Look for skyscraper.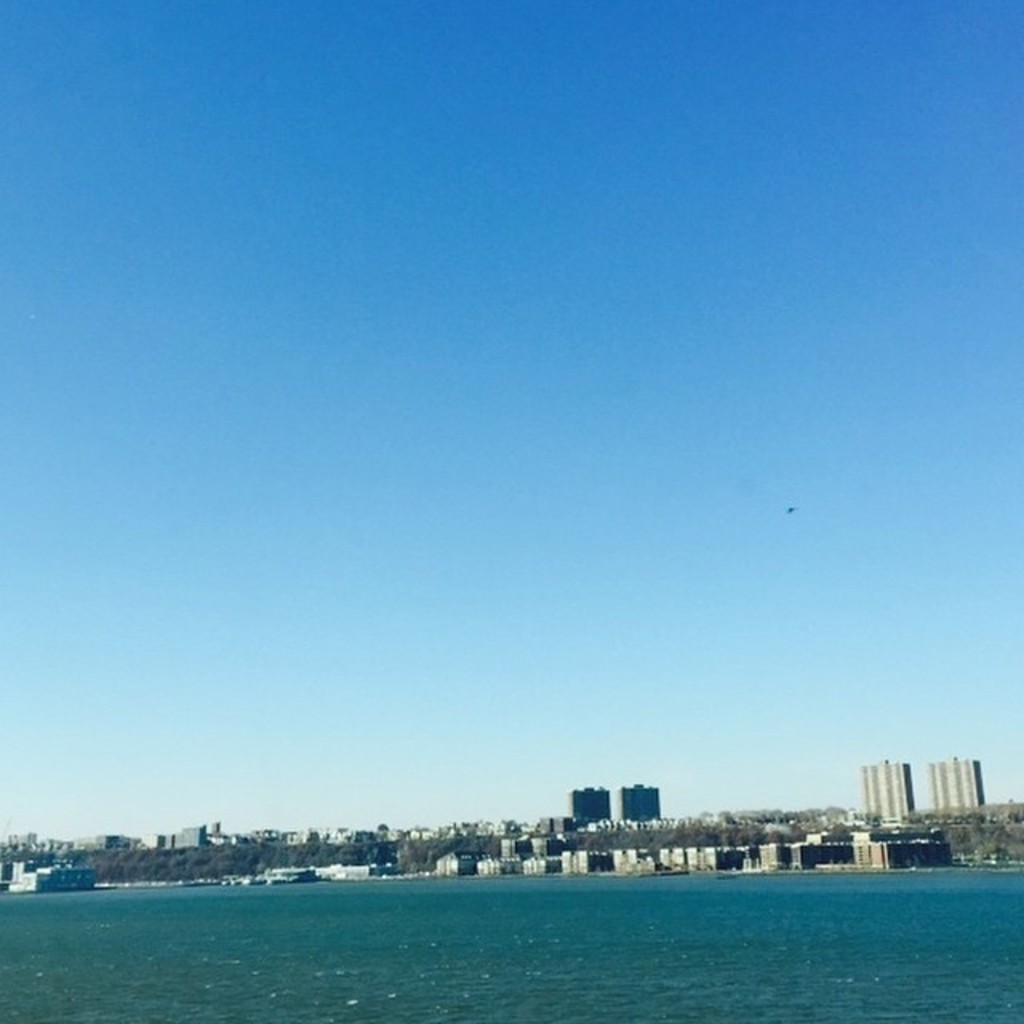
Found: bbox(930, 754, 989, 813).
